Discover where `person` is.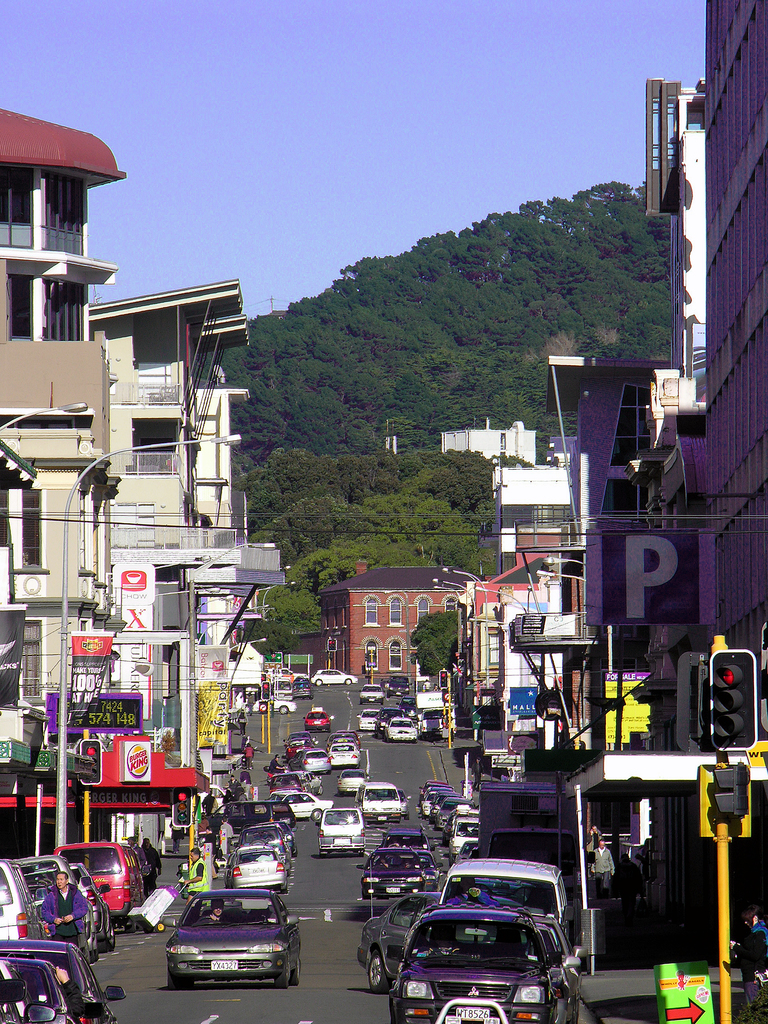
Discovered at Rect(201, 786, 229, 819).
